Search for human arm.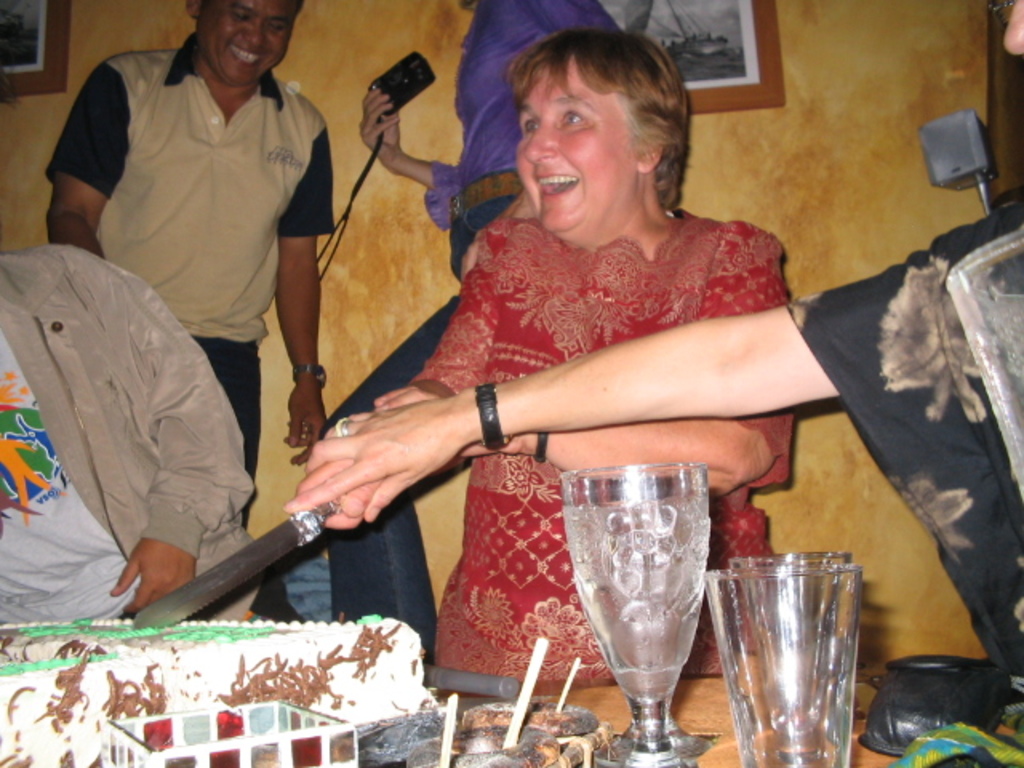
Found at {"left": 42, "top": 46, "right": 154, "bottom": 264}.
